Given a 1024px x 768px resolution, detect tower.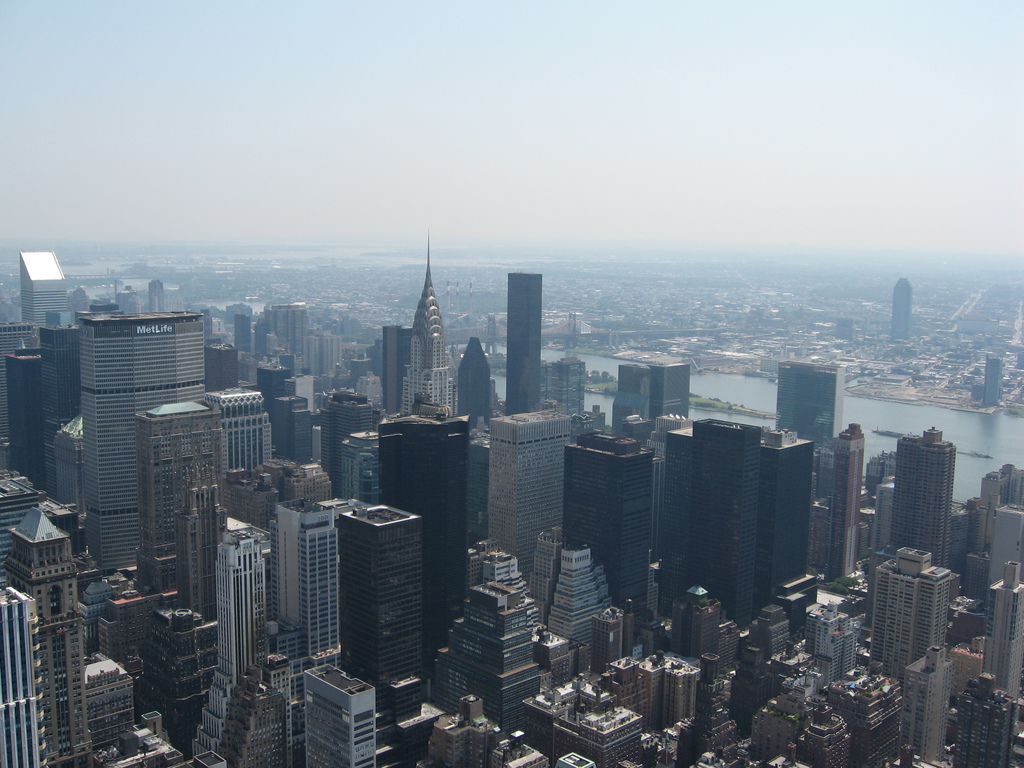
pyautogui.locateOnScreen(543, 357, 591, 421).
